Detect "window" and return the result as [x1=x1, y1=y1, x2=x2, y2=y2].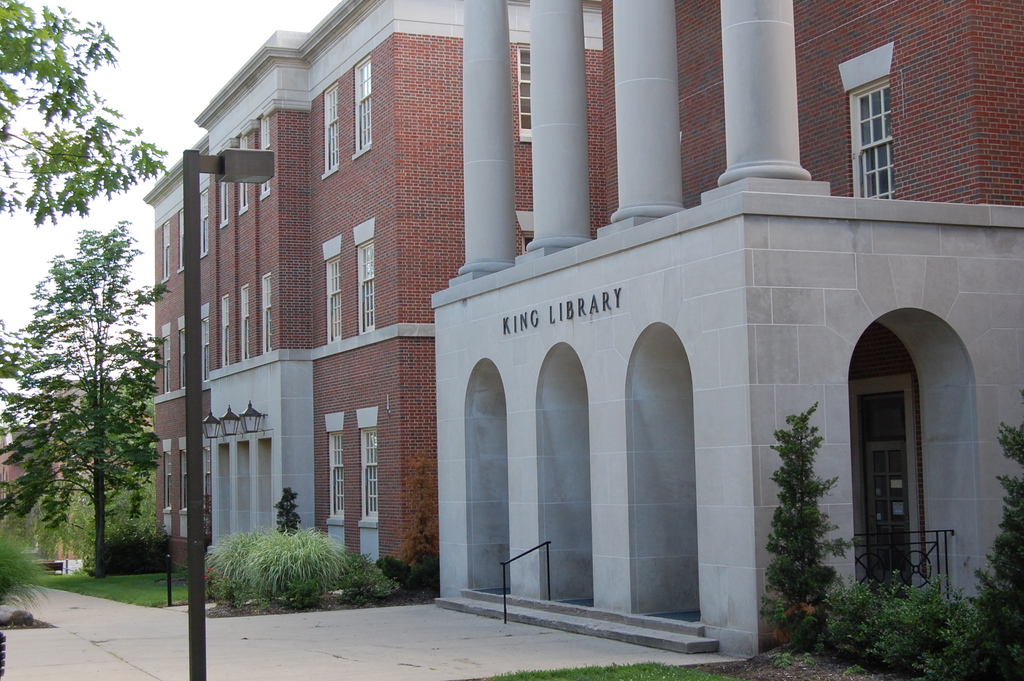
[x1=262, y1=279, x2=273, y2=354].
